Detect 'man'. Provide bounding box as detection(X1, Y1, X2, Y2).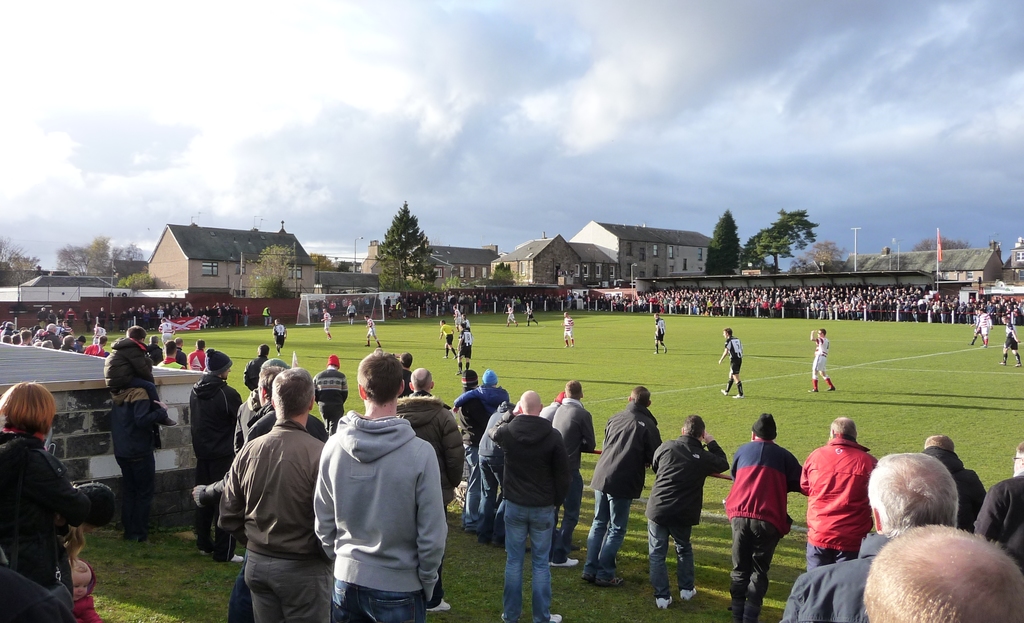
detection(240, 343, 271, 390).
